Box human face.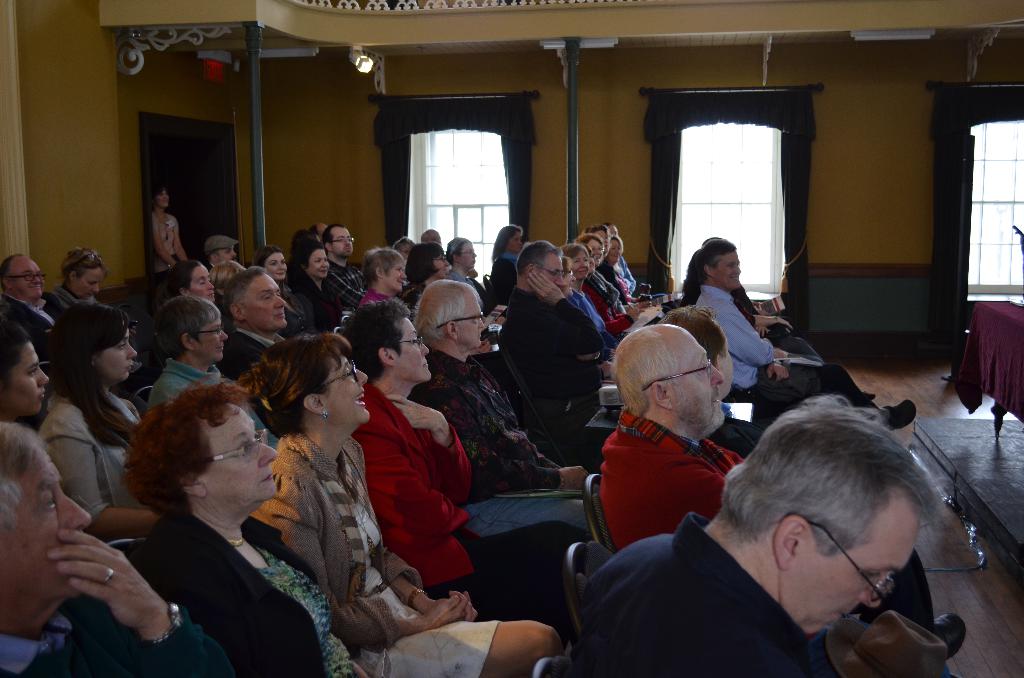
bbox=[10, 254, 42, 303].
